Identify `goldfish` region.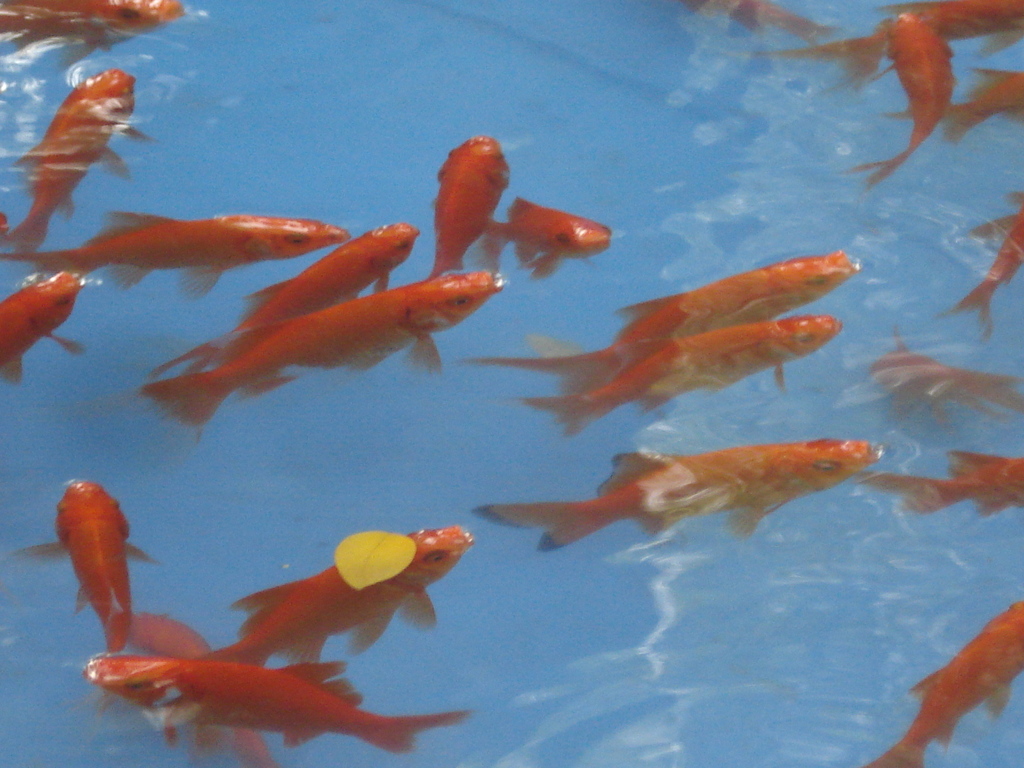
Region: (134, 270, 494, 433).
